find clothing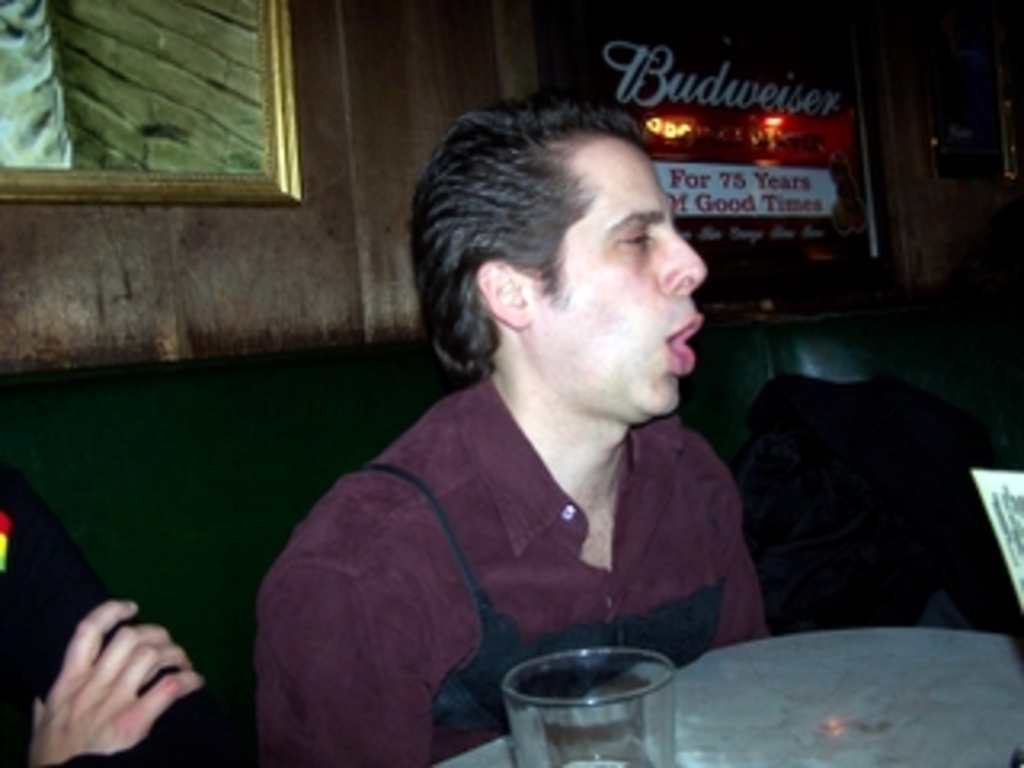
0/448/250/765
